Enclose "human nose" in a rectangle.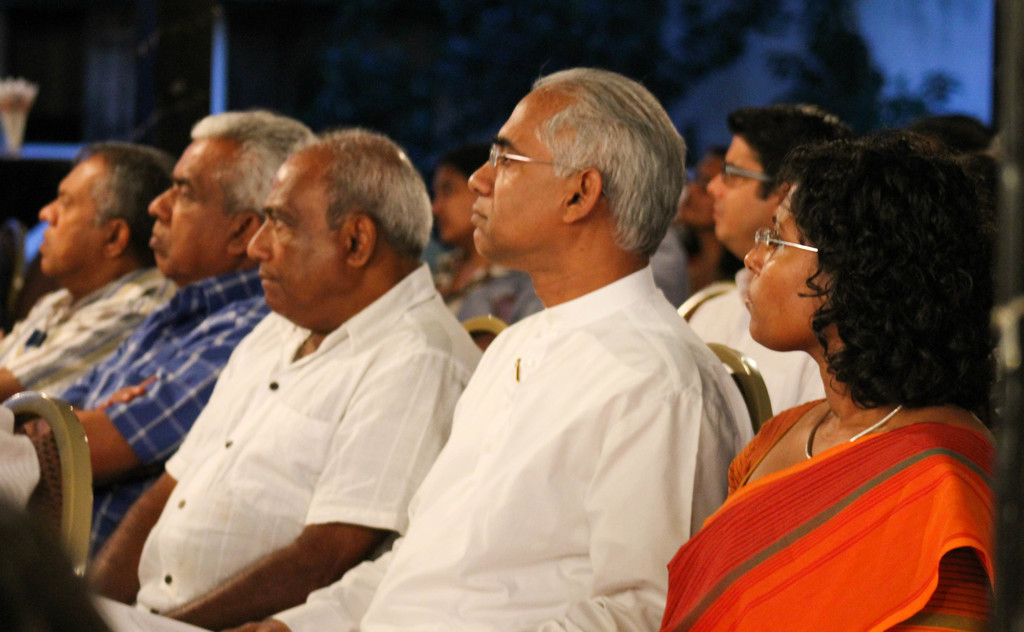
<bbox>742, 240, 766, 274</bbox>.
